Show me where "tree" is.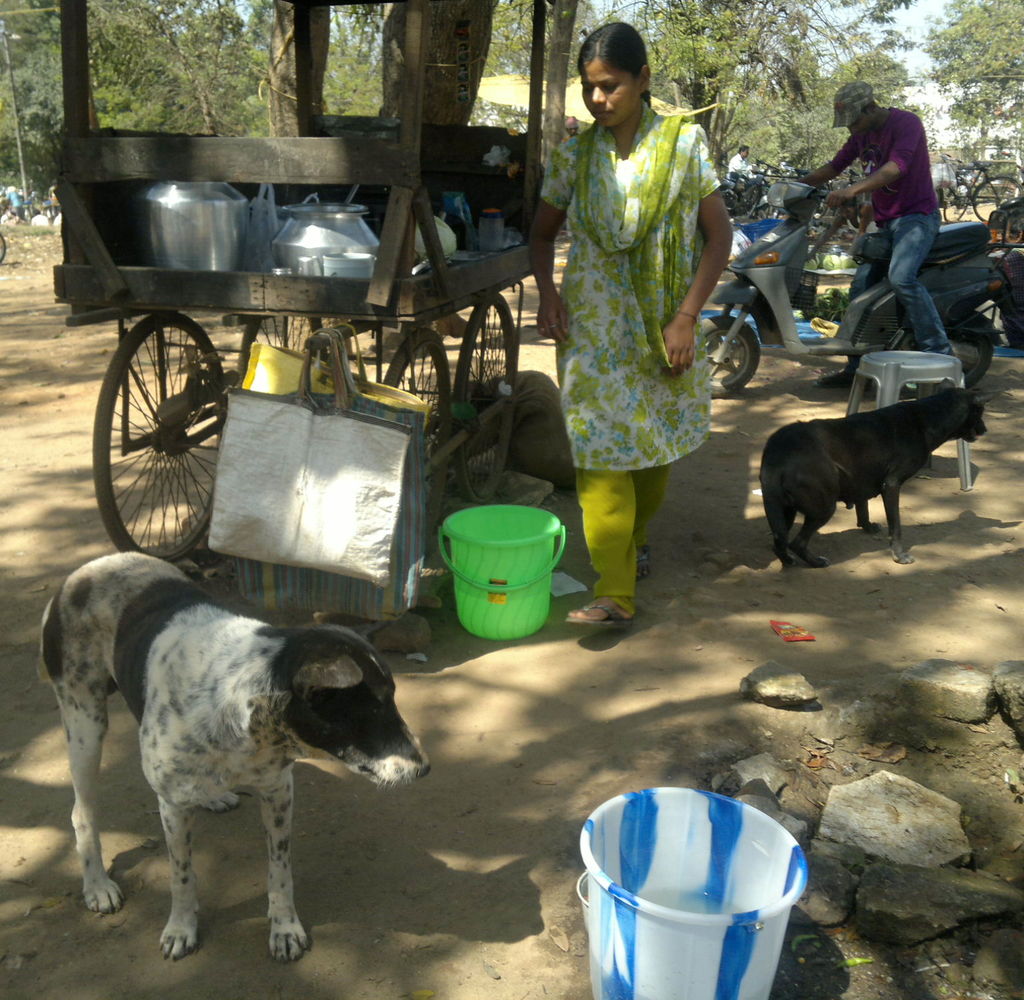
"tree" is at x1=249, y1=0, x2=488, y2=375.
